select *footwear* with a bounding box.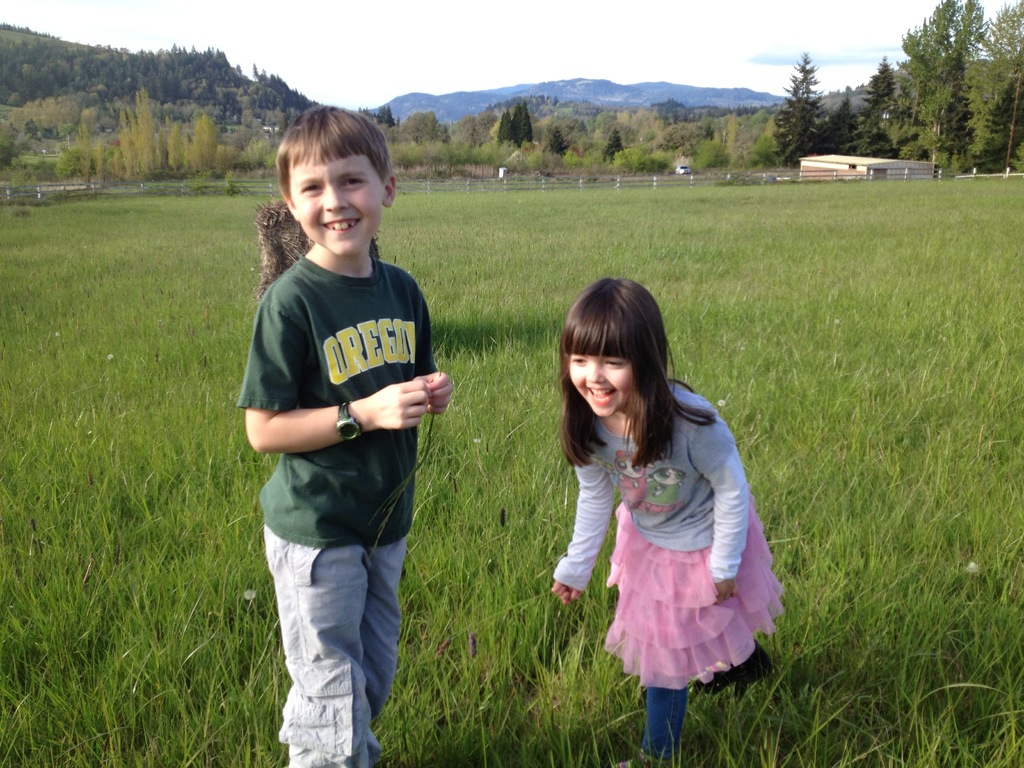
[608, 751, 672, 767].
